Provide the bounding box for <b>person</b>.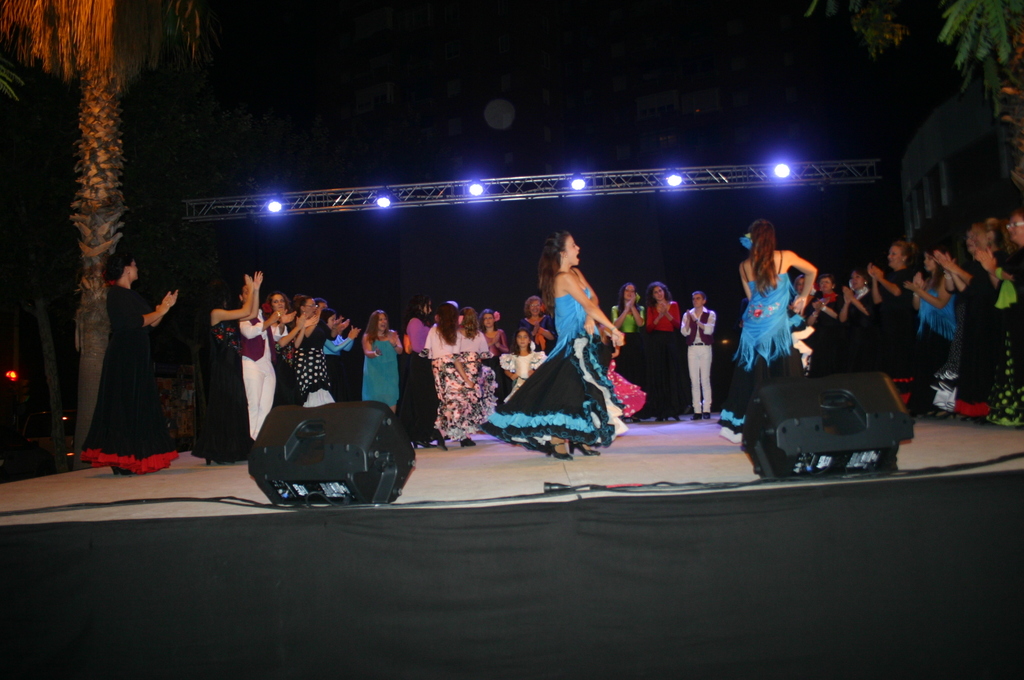
416:296:475:441.
